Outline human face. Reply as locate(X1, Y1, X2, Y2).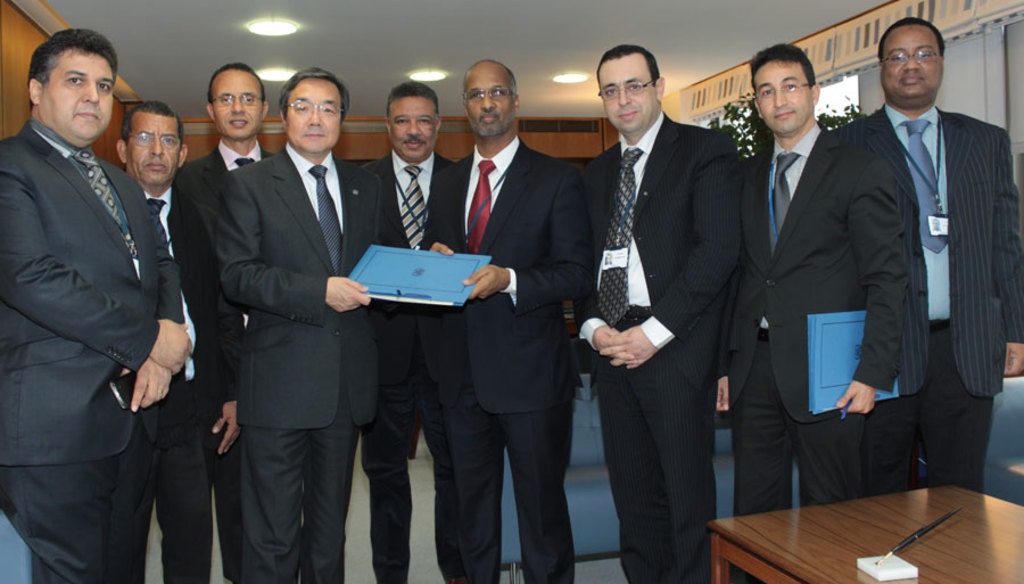
locate(468, 73, 514, 142).
